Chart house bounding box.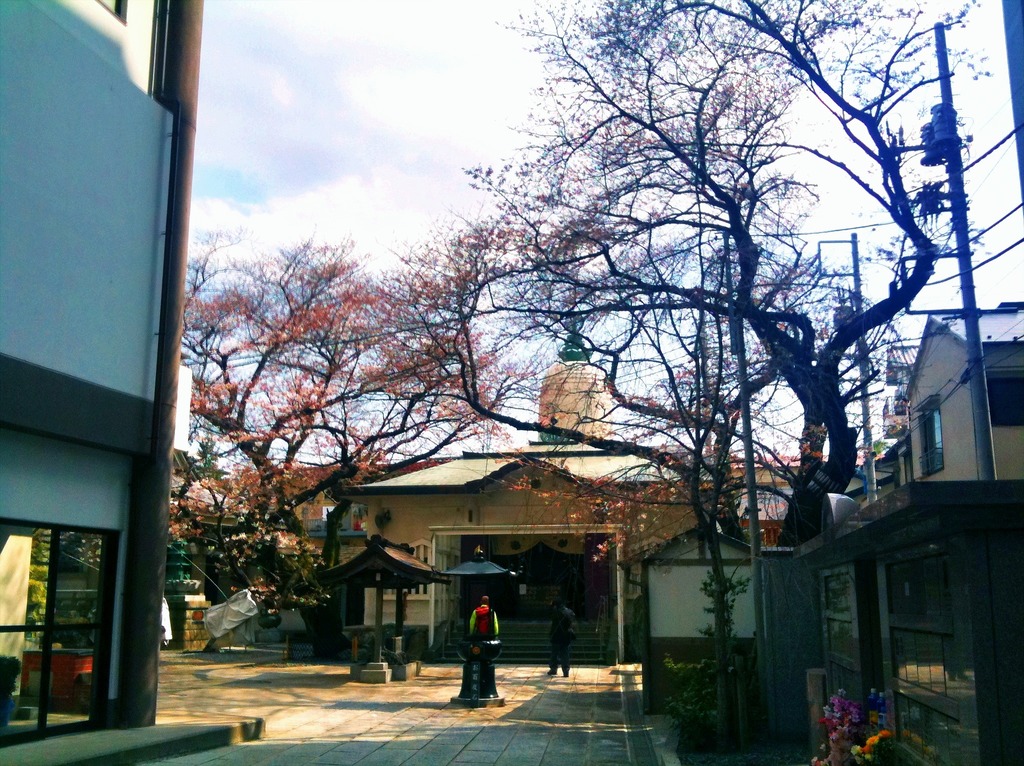
Charted: 253 462 394 622.
